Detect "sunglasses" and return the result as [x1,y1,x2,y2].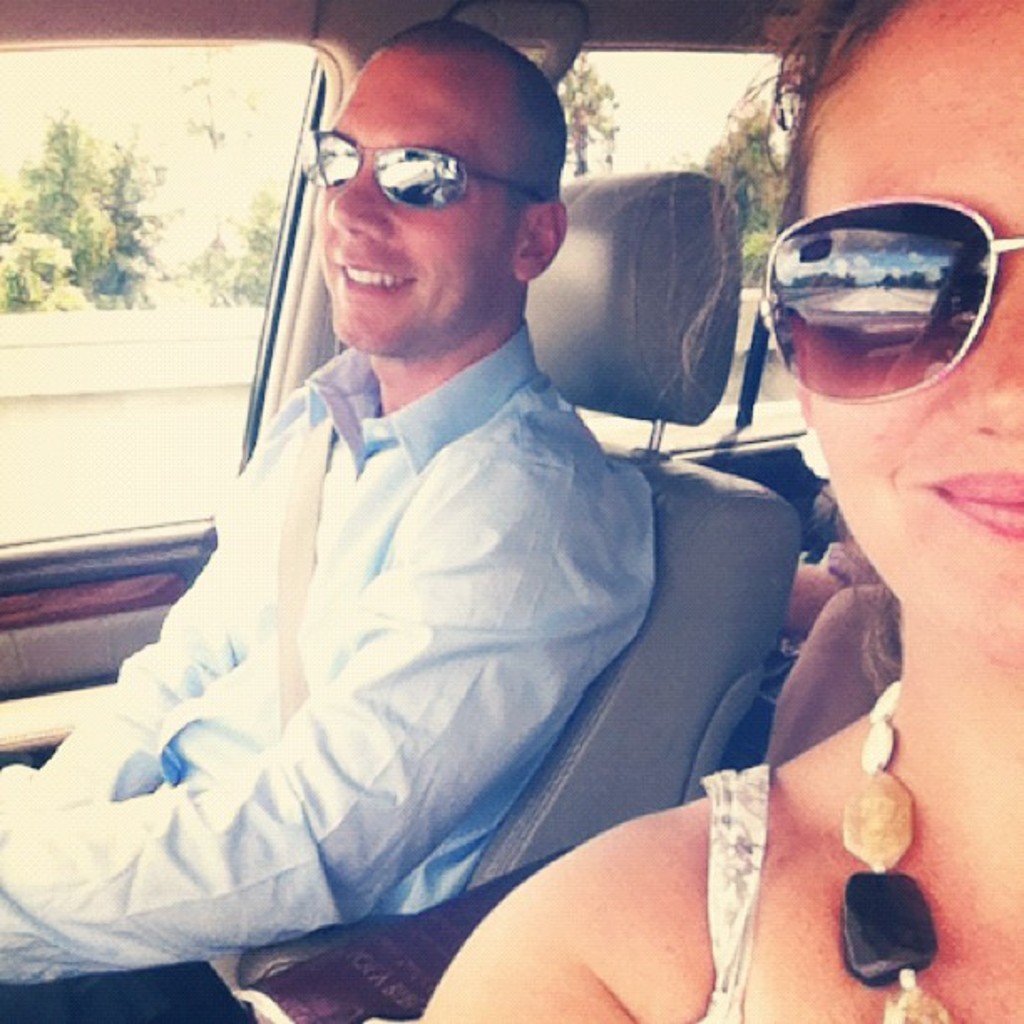
[303,134,549,211].
